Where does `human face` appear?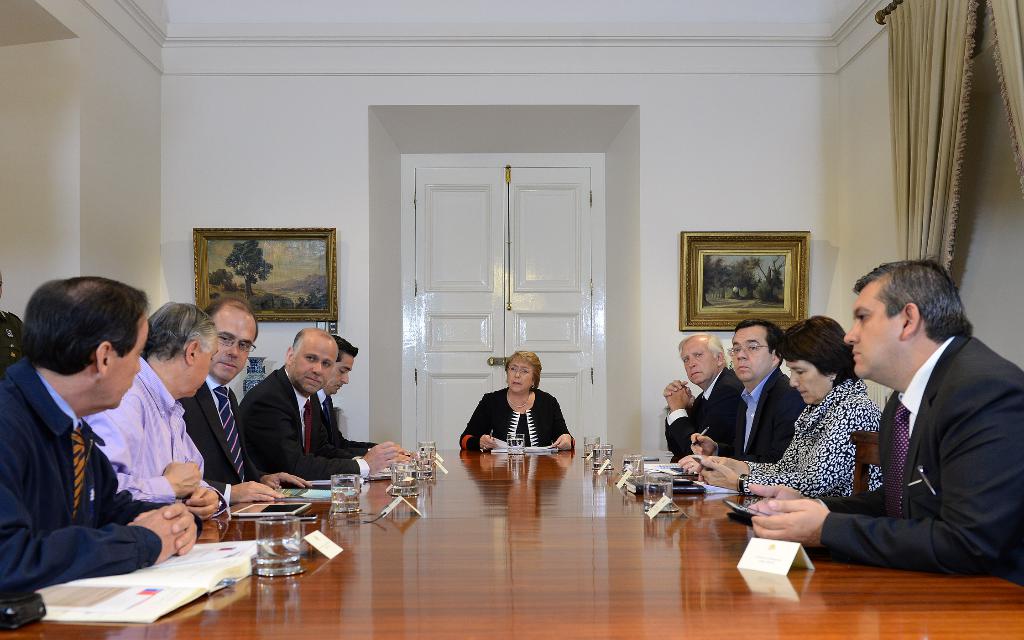
Appears at <box>312,350,354,394</box>.
